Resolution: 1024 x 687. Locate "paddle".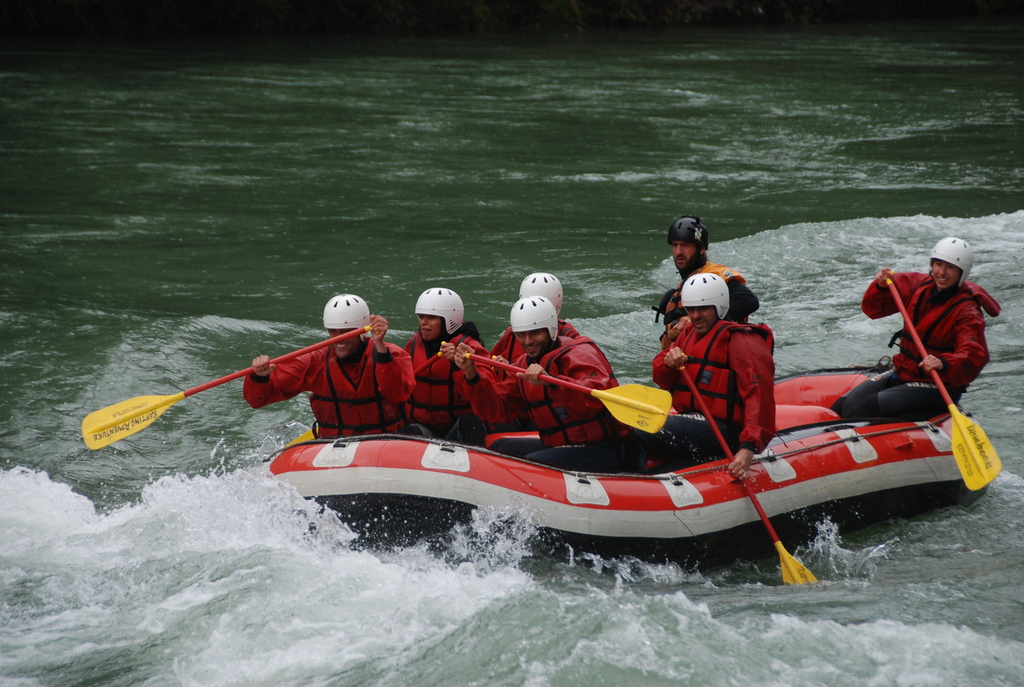
x1=289 y1=349 x2=444 y2=450.
